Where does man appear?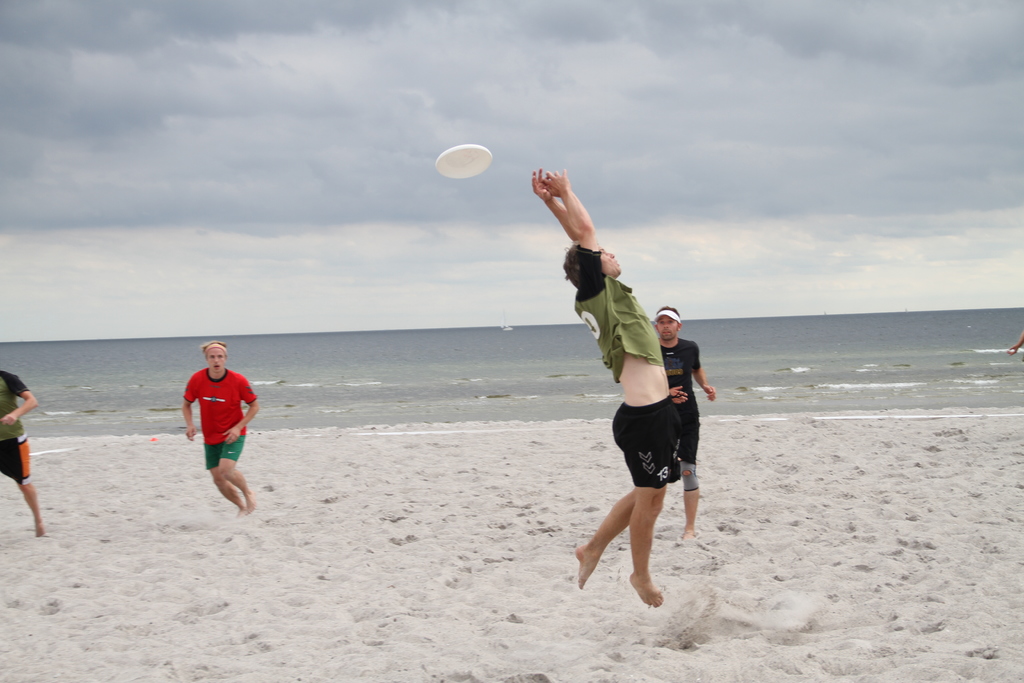
Appears at [0, 372, 41, 537].
